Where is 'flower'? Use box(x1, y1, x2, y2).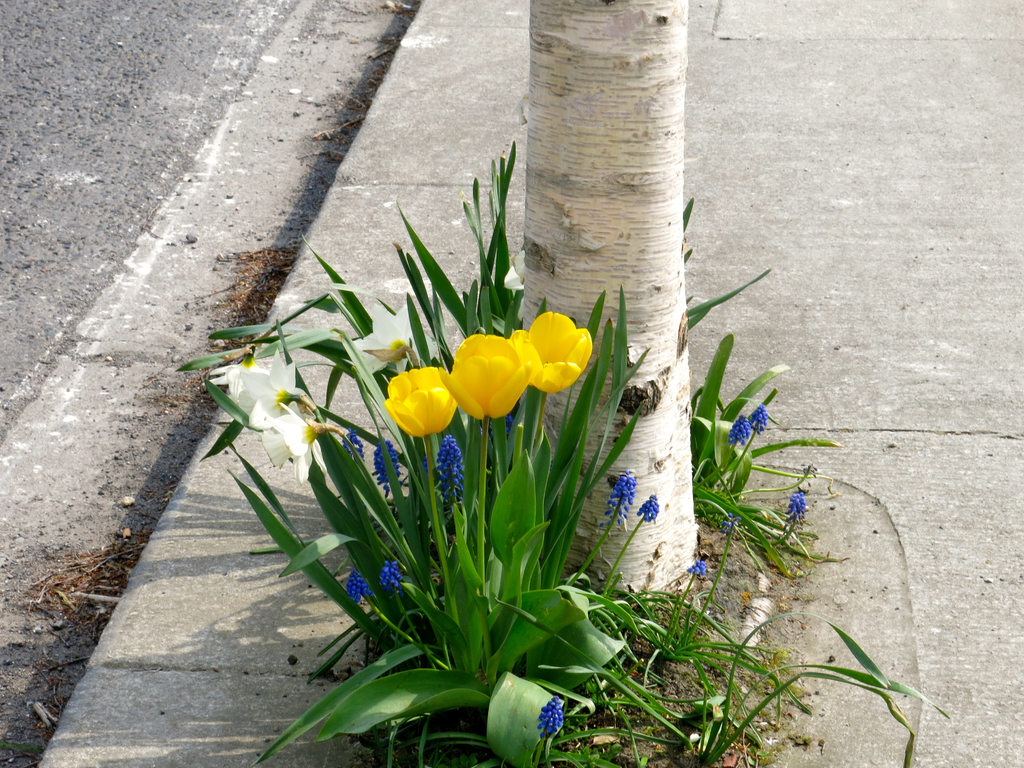
box(428, 332, 535, 418).
